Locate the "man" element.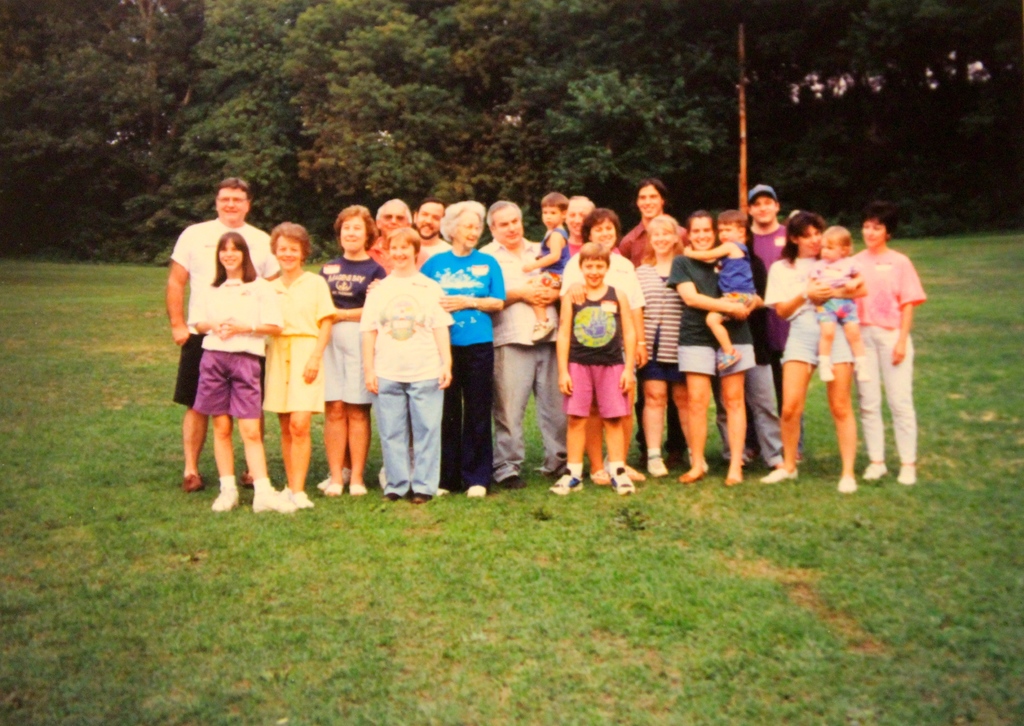
Element bbox: bbox=(412, 201, 455, 258).
